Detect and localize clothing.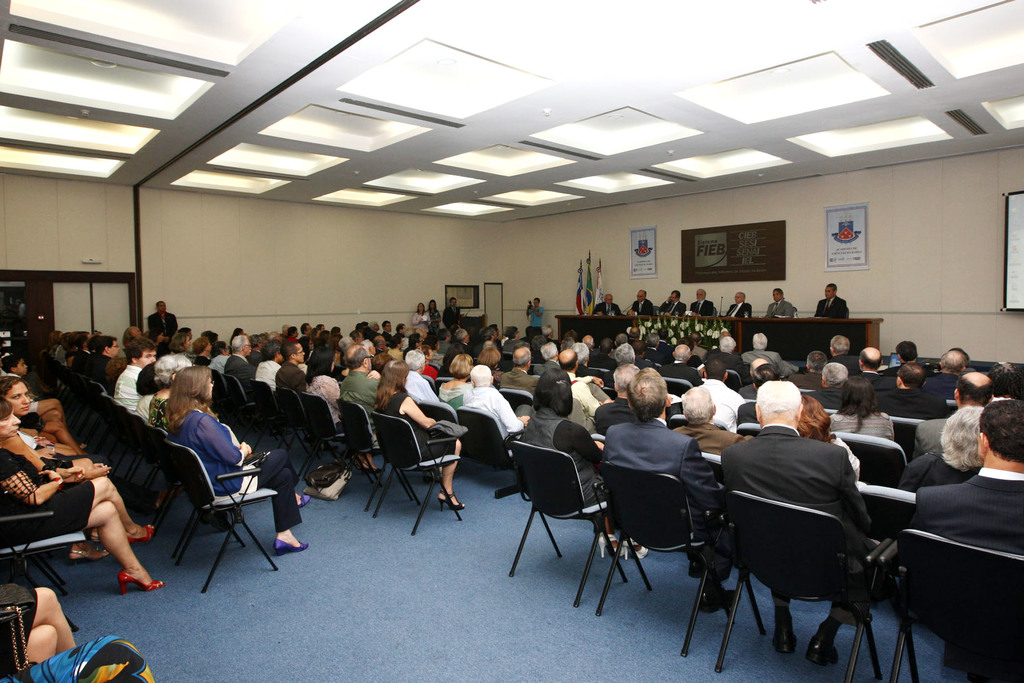
Localized at 25,397,35,415.
